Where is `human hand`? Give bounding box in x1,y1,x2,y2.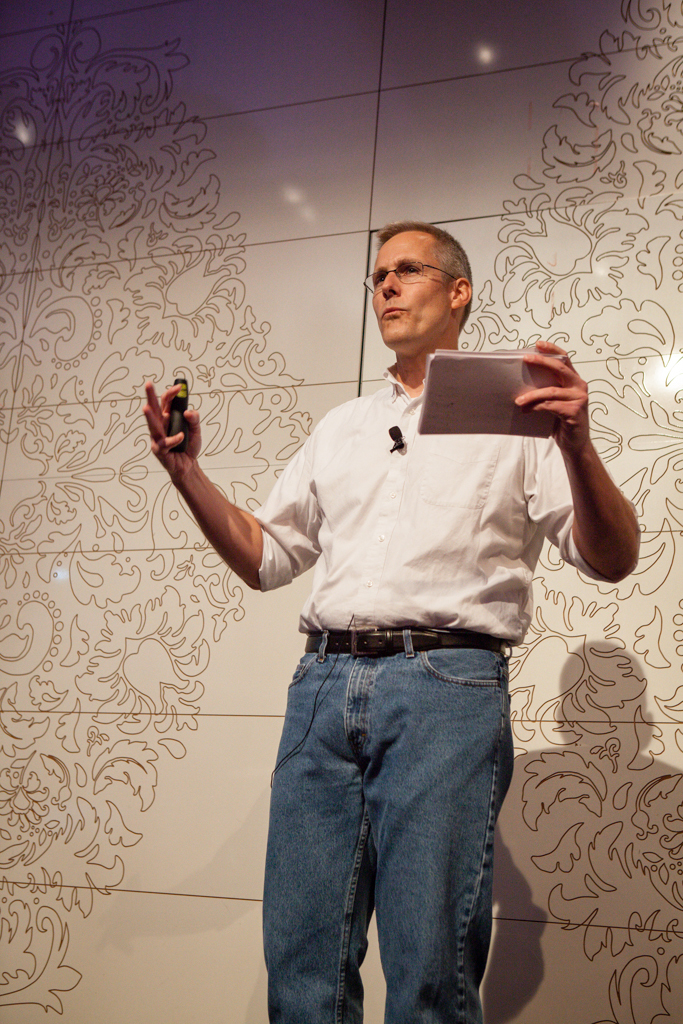
509,336,592,453.
